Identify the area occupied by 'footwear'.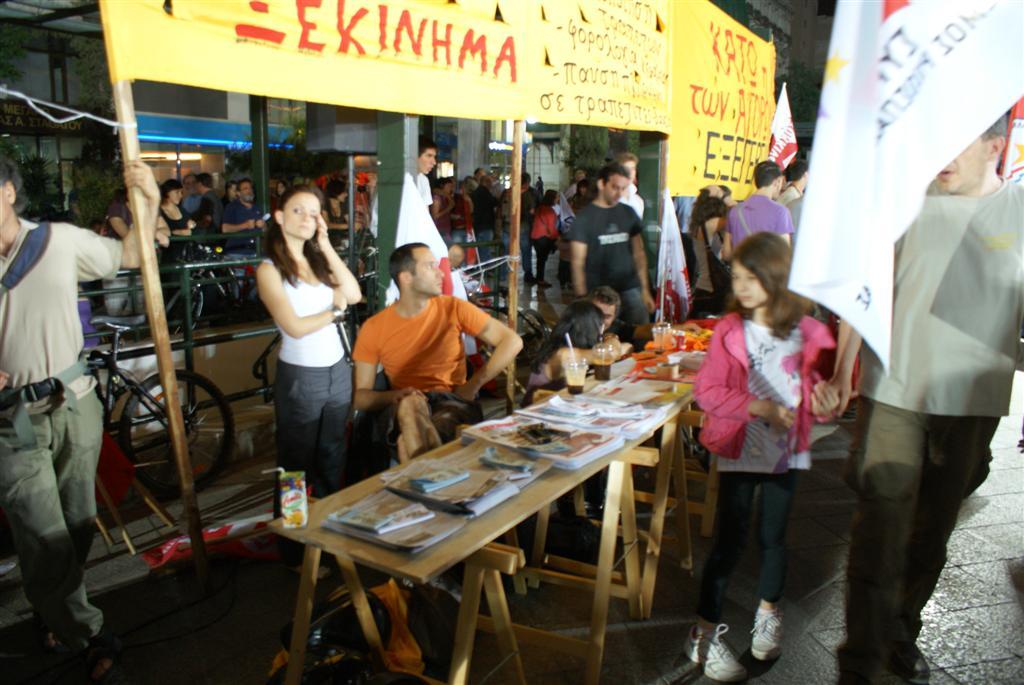
Area: 892, 640, 931, 680.
